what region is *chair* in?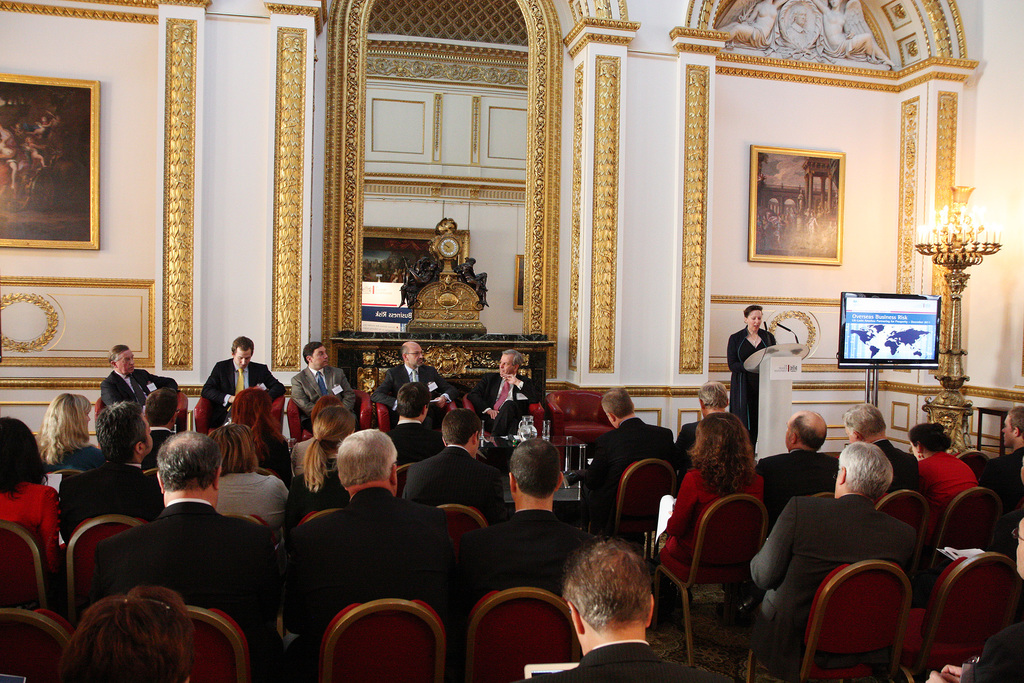
locate(65, 515, 148, 633).
